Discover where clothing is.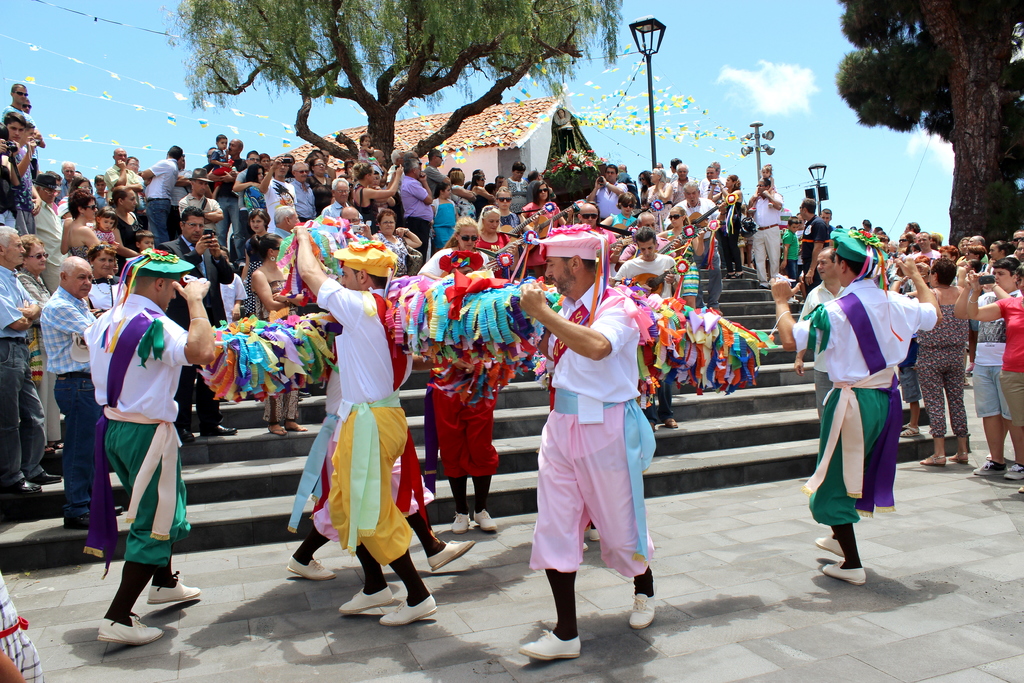
Discovered at <bbox>776, 285, 928, 534</bbox>.
